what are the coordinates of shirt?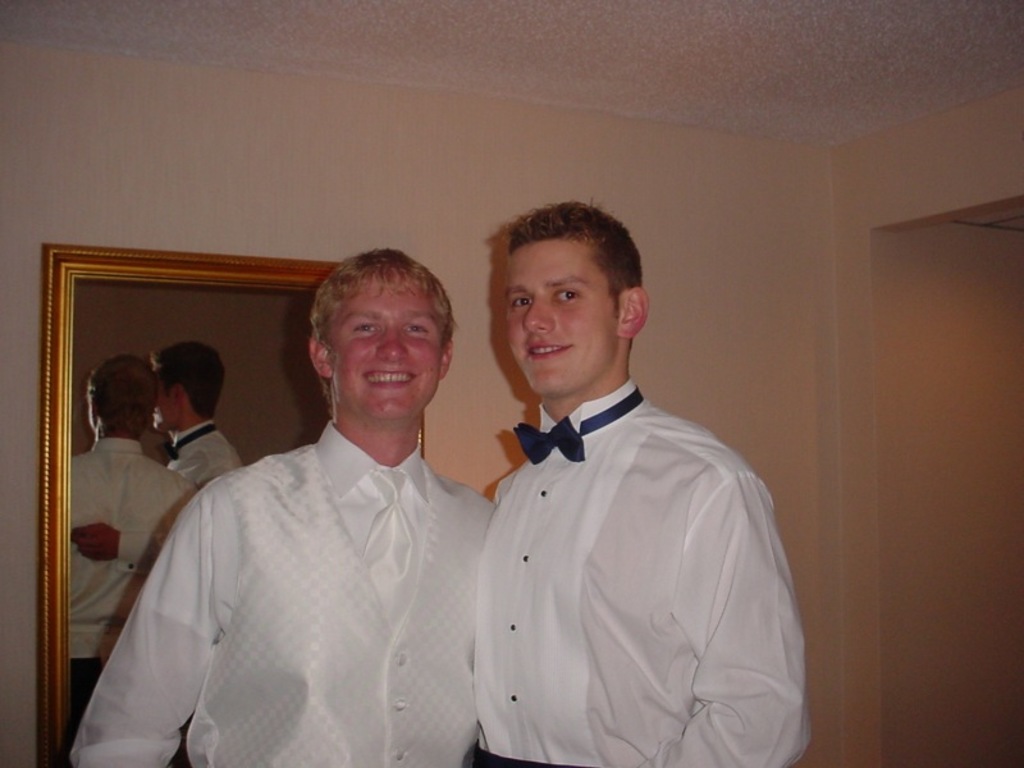
region(451, 332, 801, 767).
